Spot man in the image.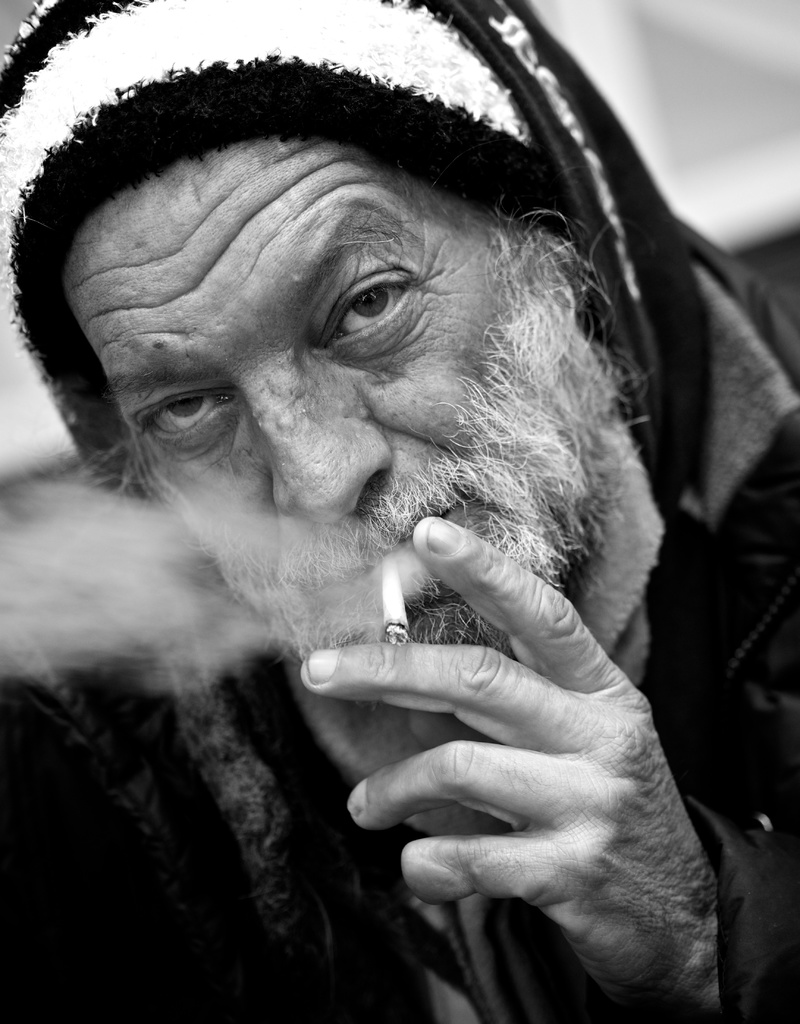
man found at left=0, top=0, right=799, bottom=1023.
